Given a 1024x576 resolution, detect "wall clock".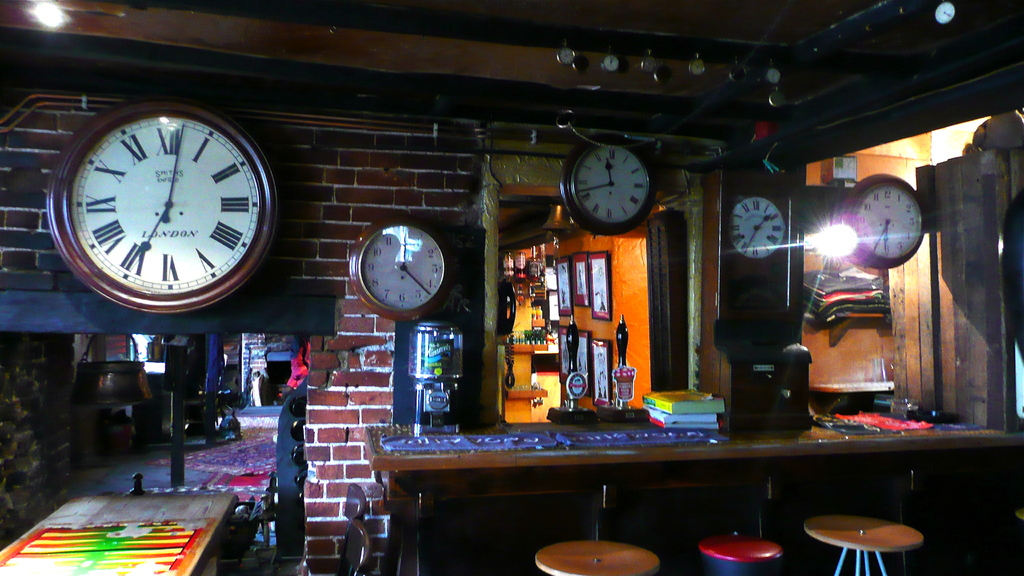
box=[555, 45, 579, 66].
